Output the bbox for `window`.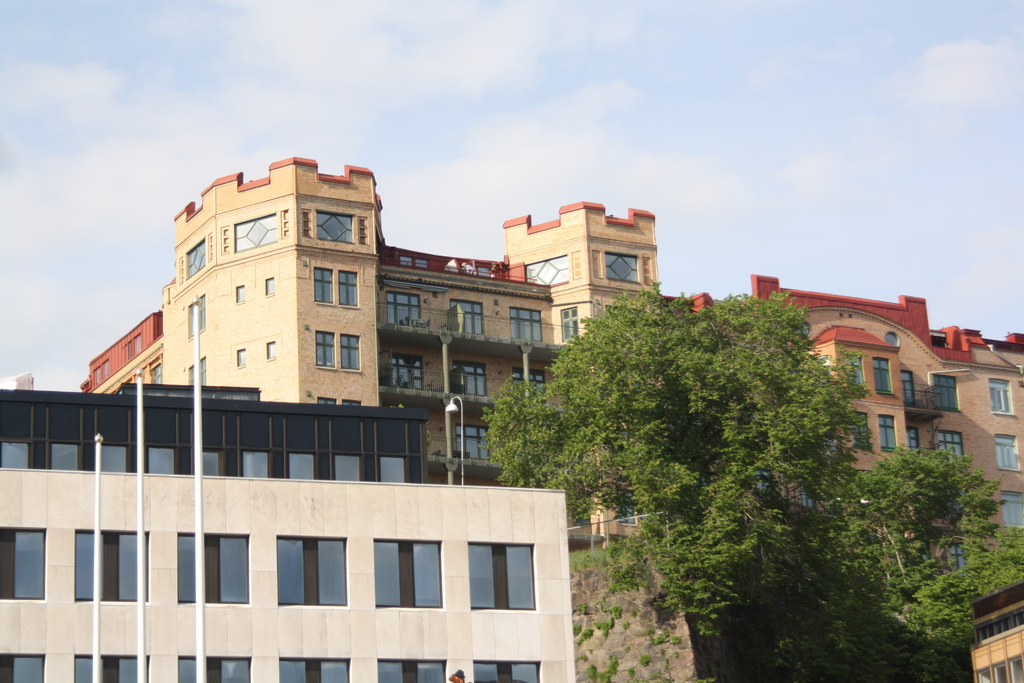
945/431/964/458.
